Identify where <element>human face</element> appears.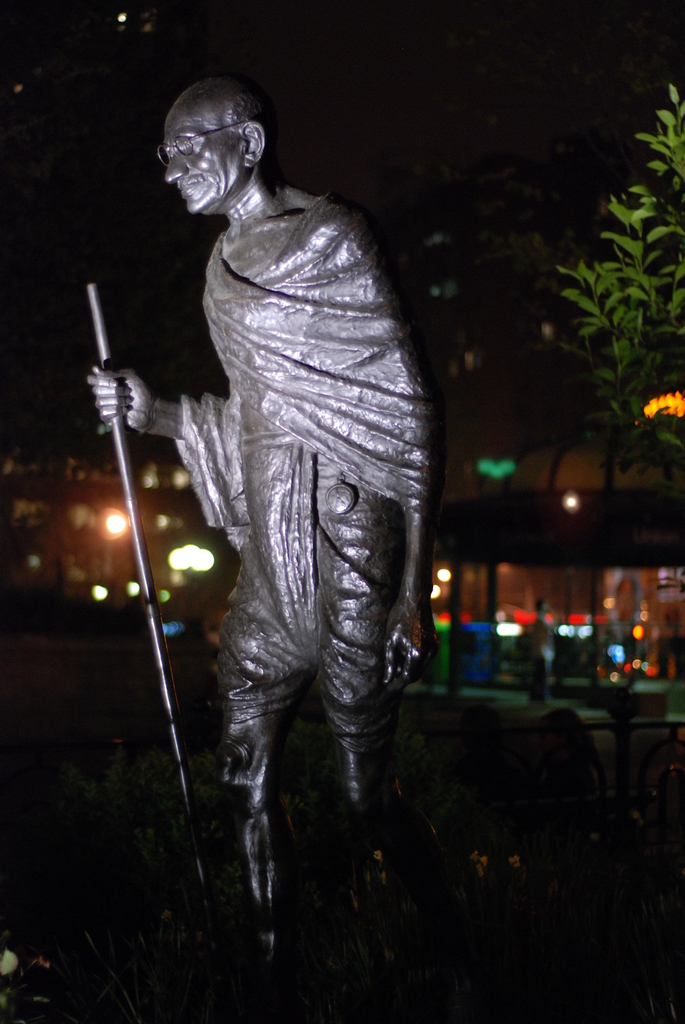
Appears at 164:92:243:213.
